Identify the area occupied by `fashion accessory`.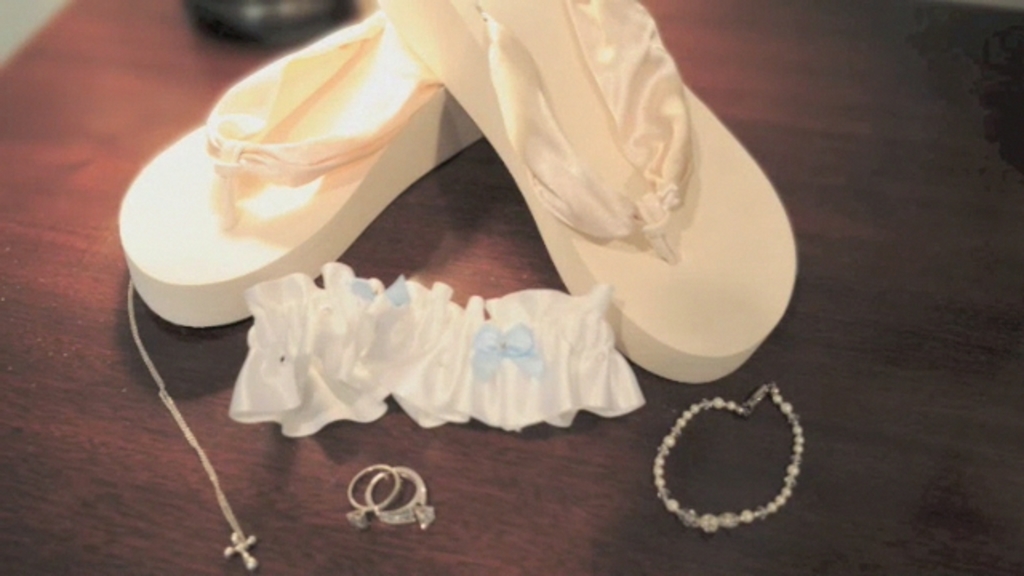
Area: (left=378, top=0, right=798, bottom=387).
